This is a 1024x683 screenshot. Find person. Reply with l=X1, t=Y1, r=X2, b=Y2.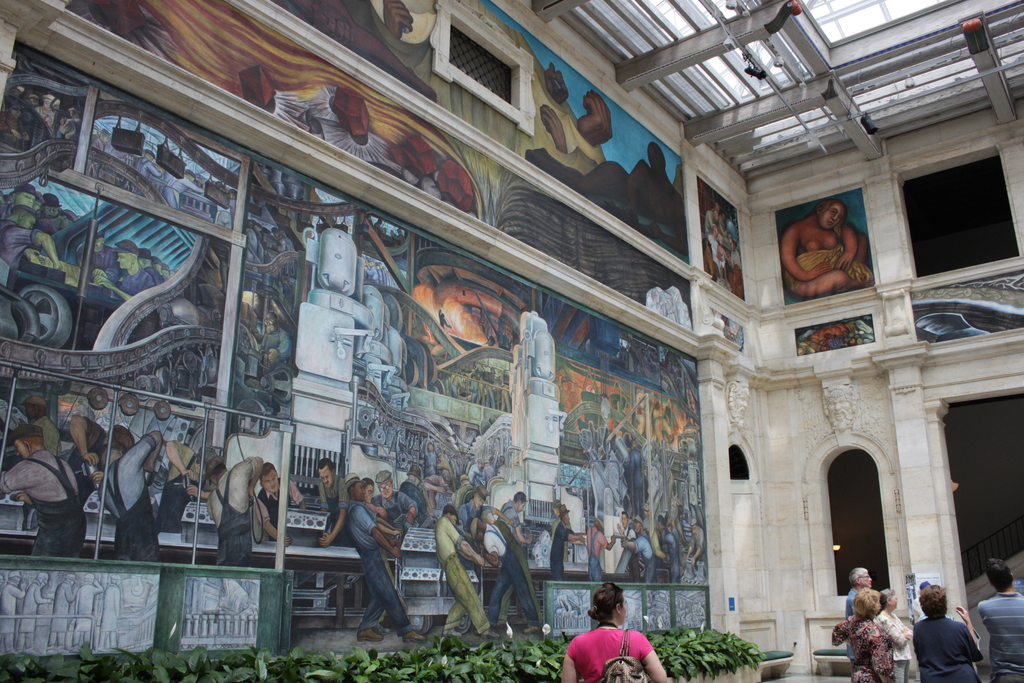
l=779, t=199, r=864, b=285.
